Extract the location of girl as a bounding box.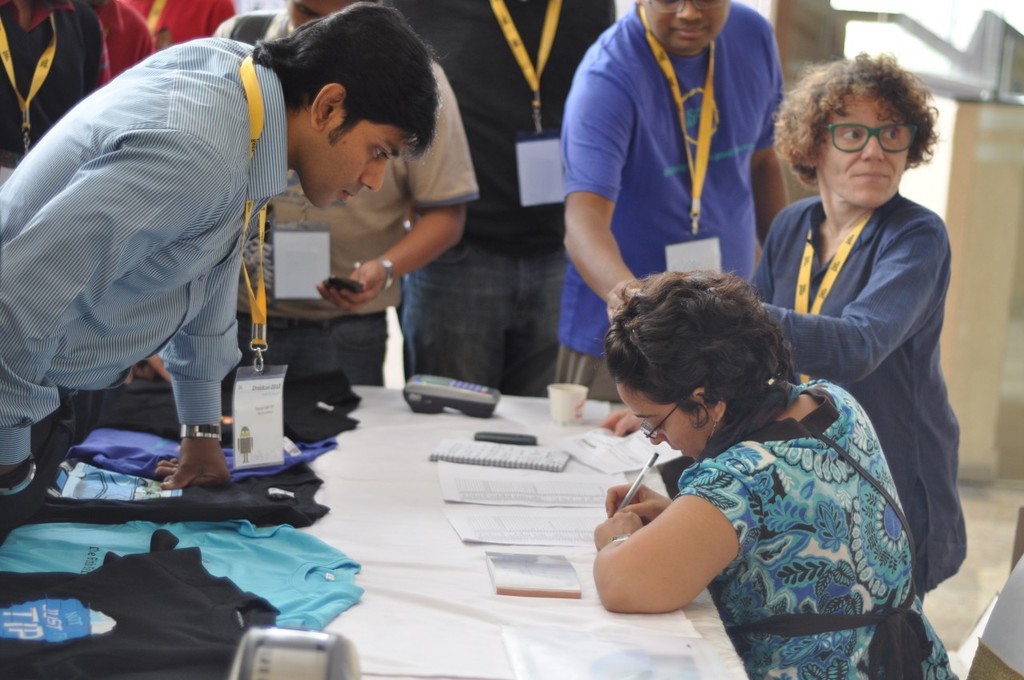
<bbox>738, 60, 948, 591</bbox>.
